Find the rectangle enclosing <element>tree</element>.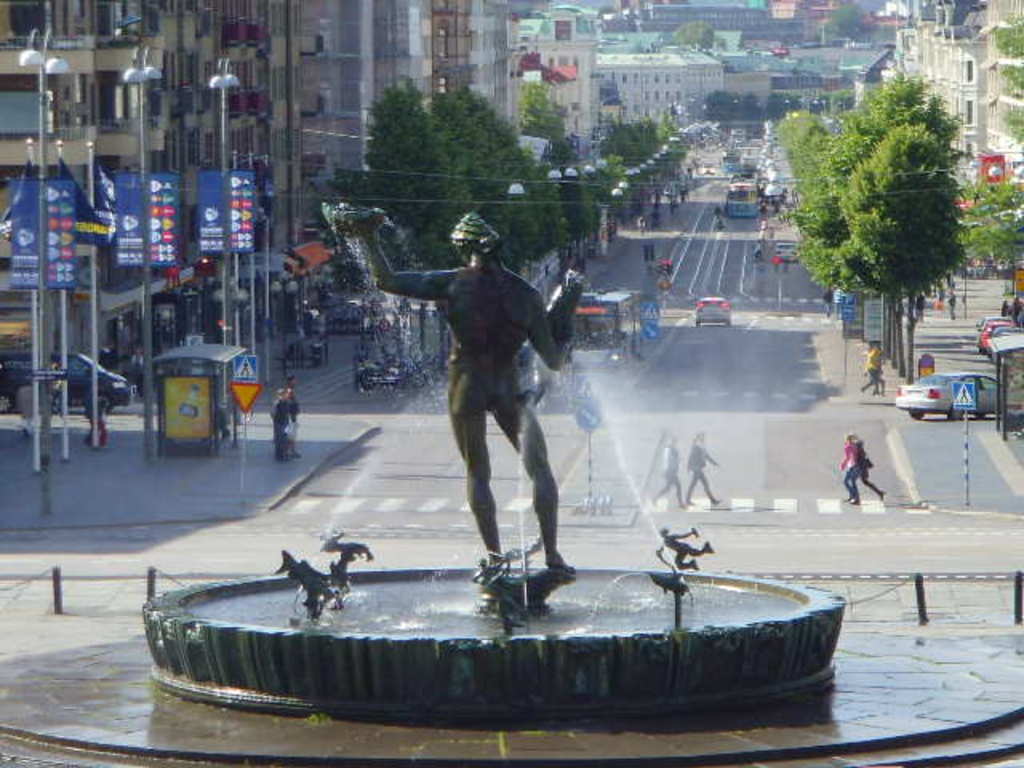
328/83/494/362.
